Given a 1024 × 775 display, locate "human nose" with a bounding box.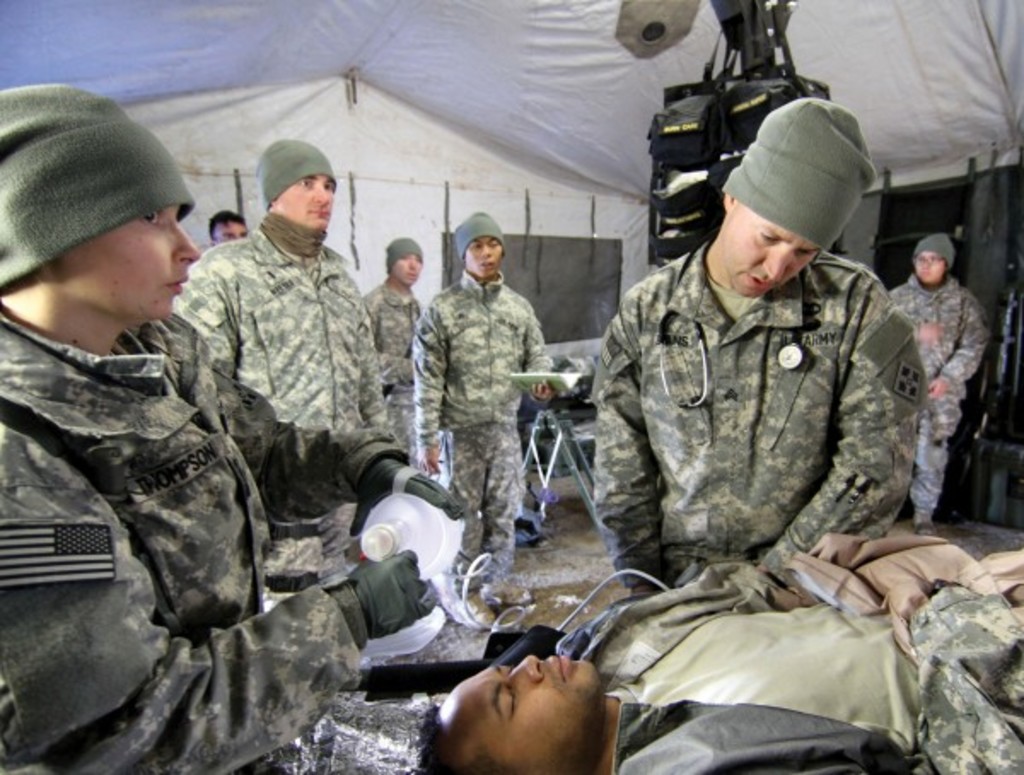
Located: bbox=(408, 263, 418, 268).
